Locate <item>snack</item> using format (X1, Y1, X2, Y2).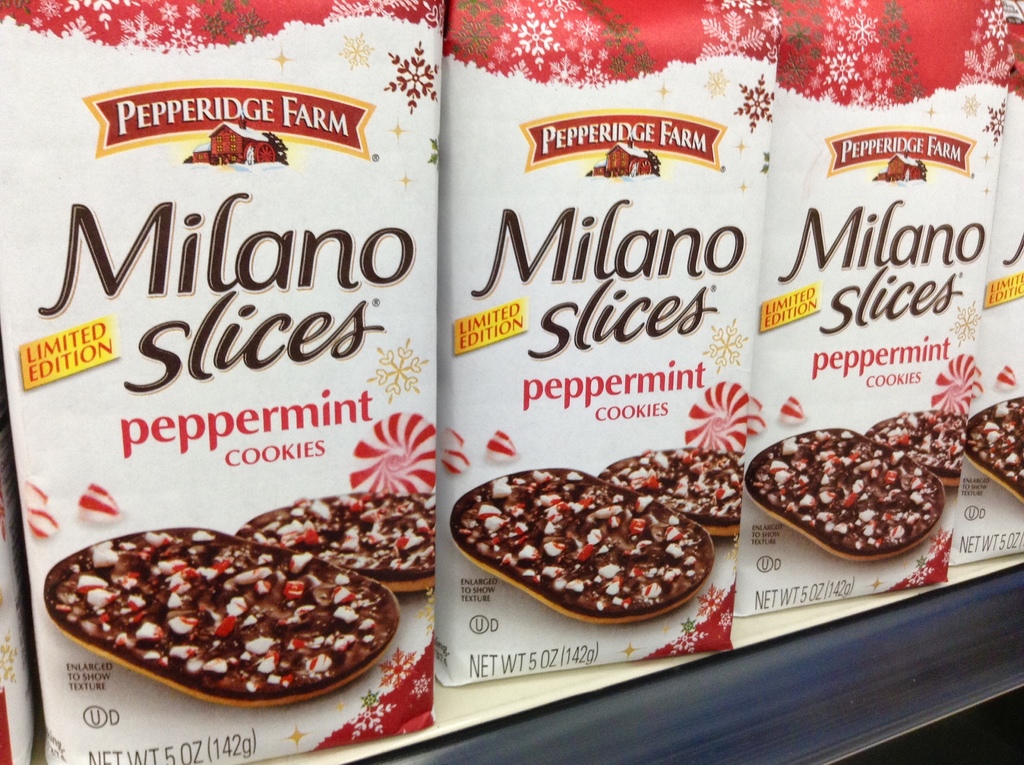
(971, 397, 1020, 495).
